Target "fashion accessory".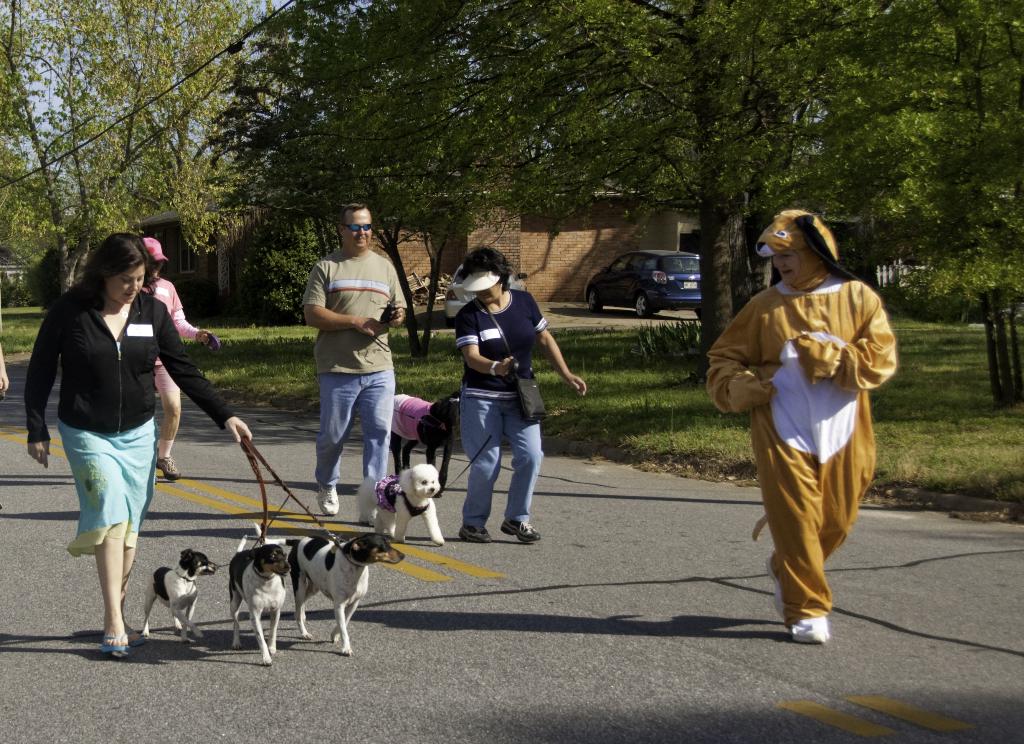
Target region: crop(476, 296, 548, 422).
